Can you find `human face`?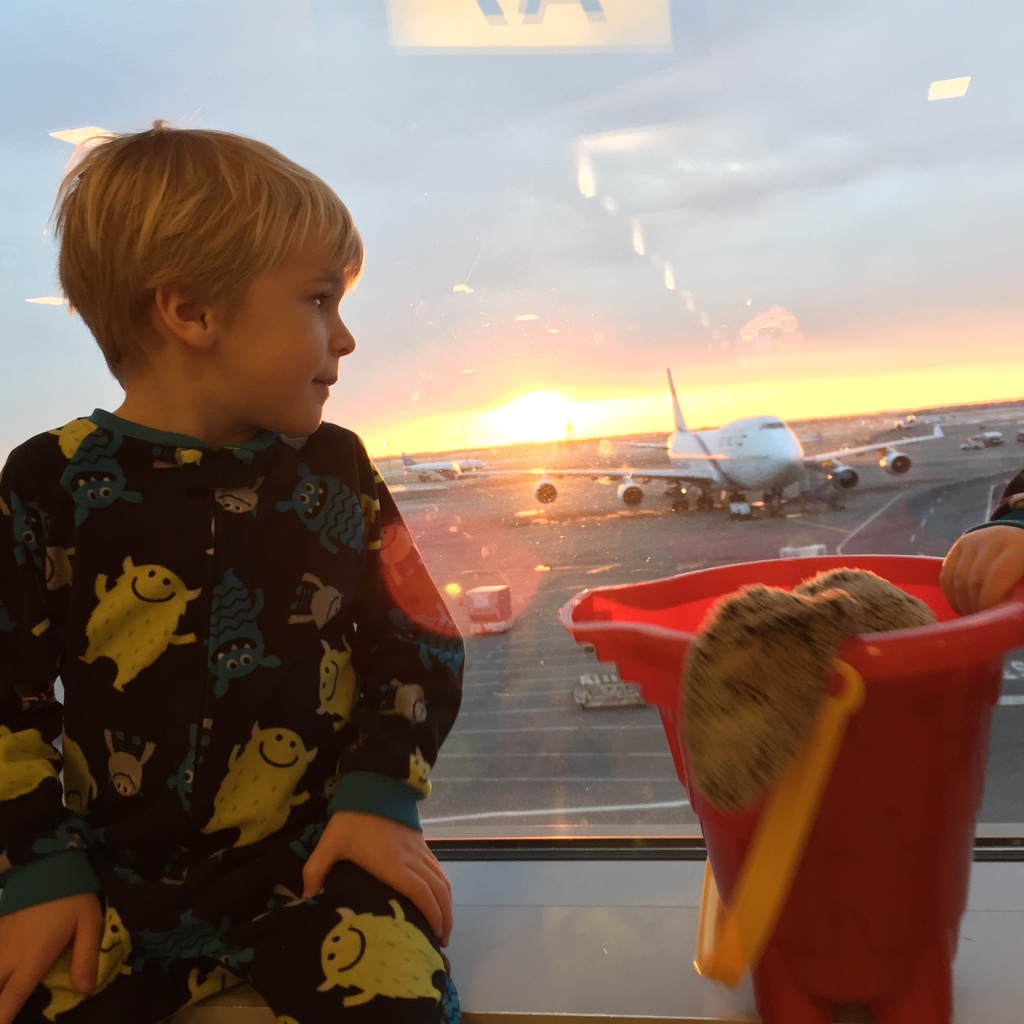
Yes, bounding box: 214 225 356 435.
